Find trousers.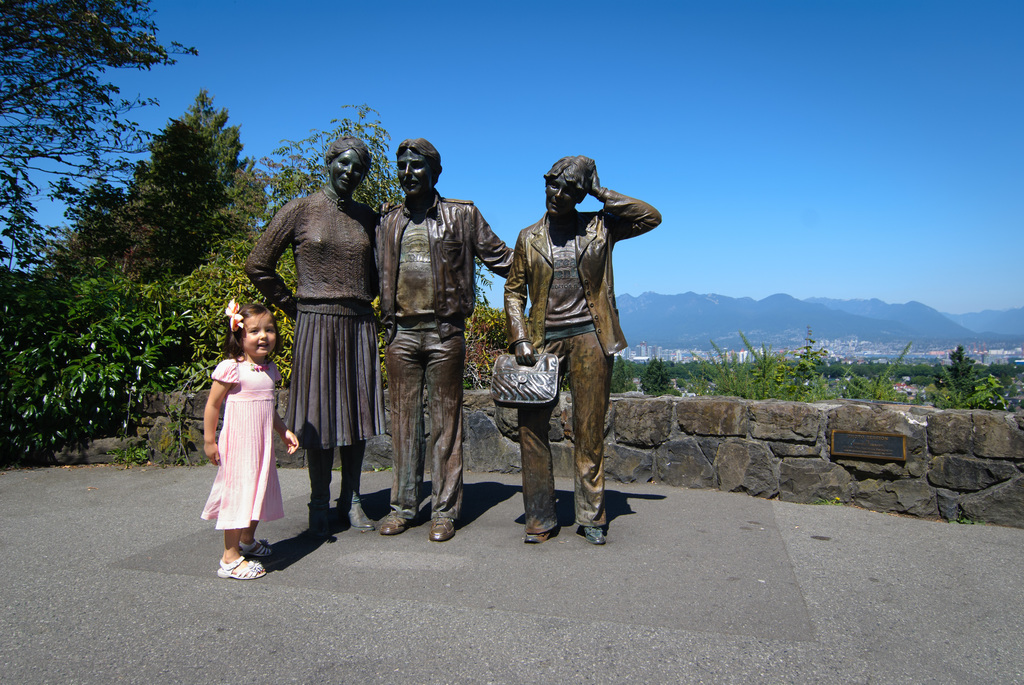
[x1=390, y1=314, x2=467, y2=517].
